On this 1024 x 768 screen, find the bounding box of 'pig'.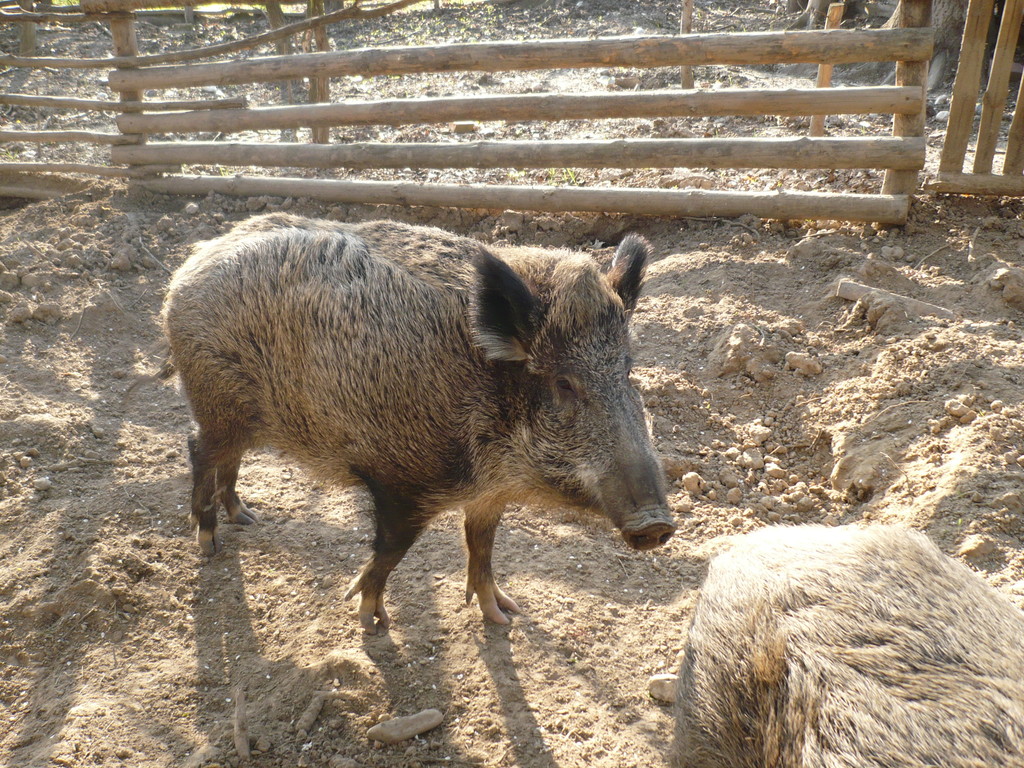
Bounding box: 657:519:1023:766.
